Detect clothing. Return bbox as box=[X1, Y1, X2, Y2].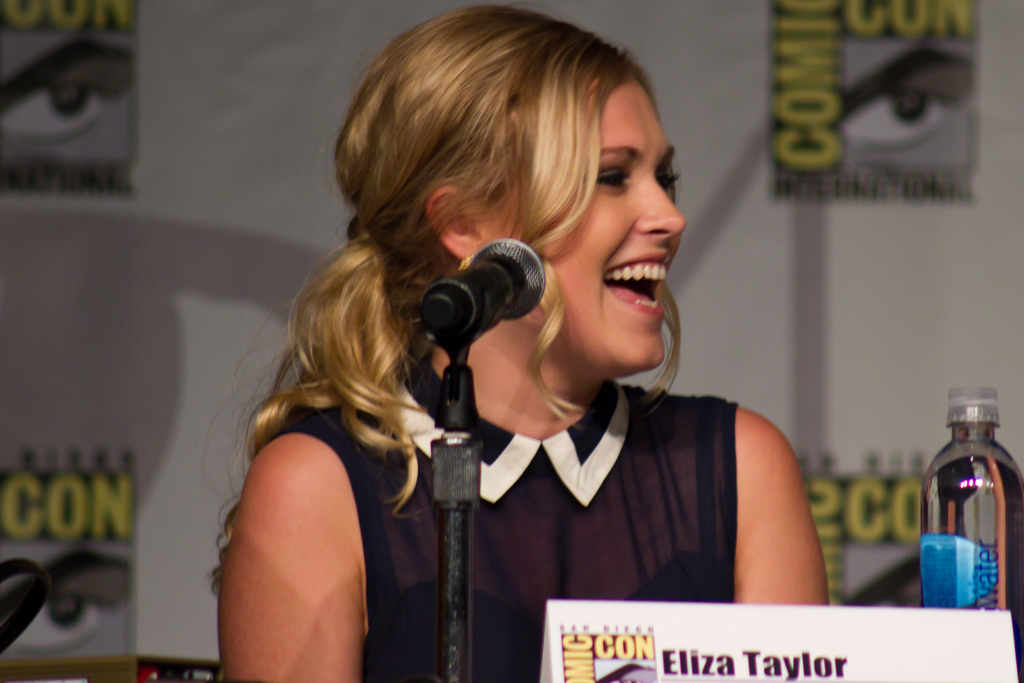
box=[259, 355, 746, 682].
